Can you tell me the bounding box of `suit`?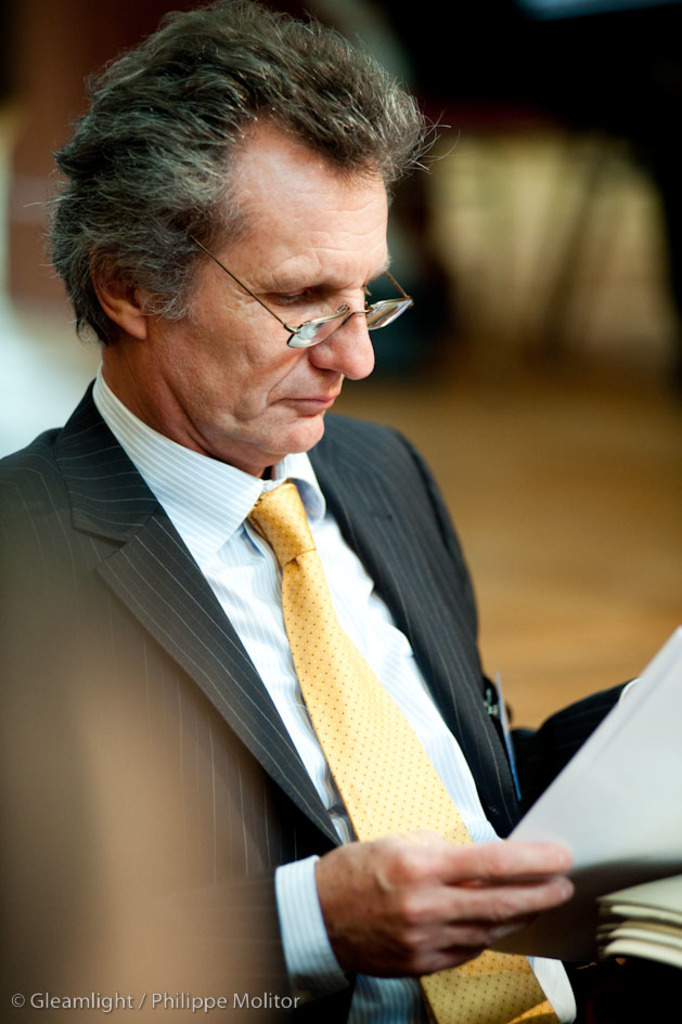
0:375:658:1023.
